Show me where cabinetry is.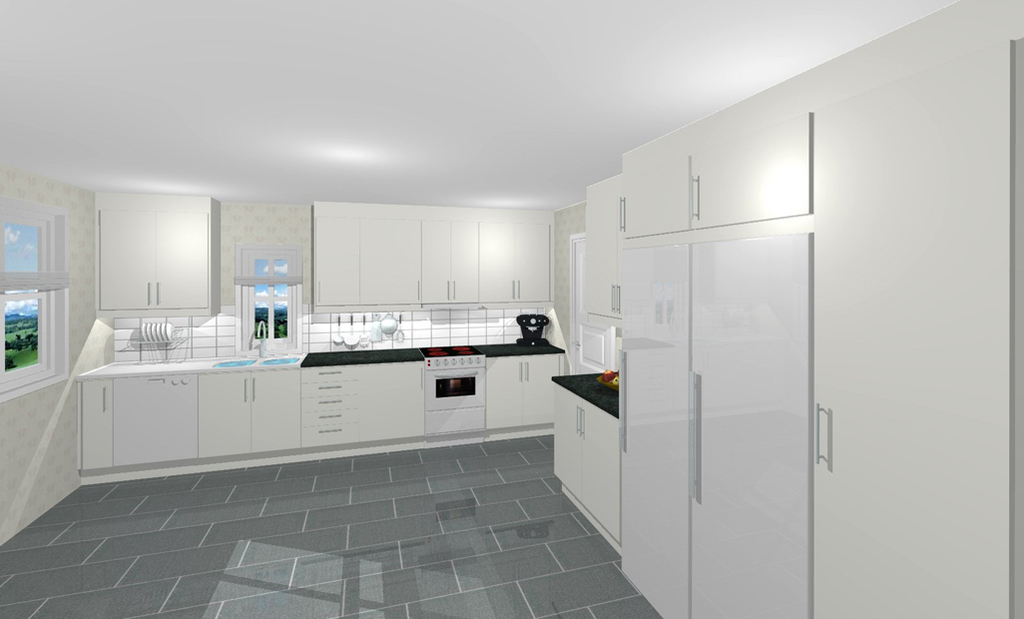
cabinetry is at <bbox>473, 215, 553, 301</bbox>.
